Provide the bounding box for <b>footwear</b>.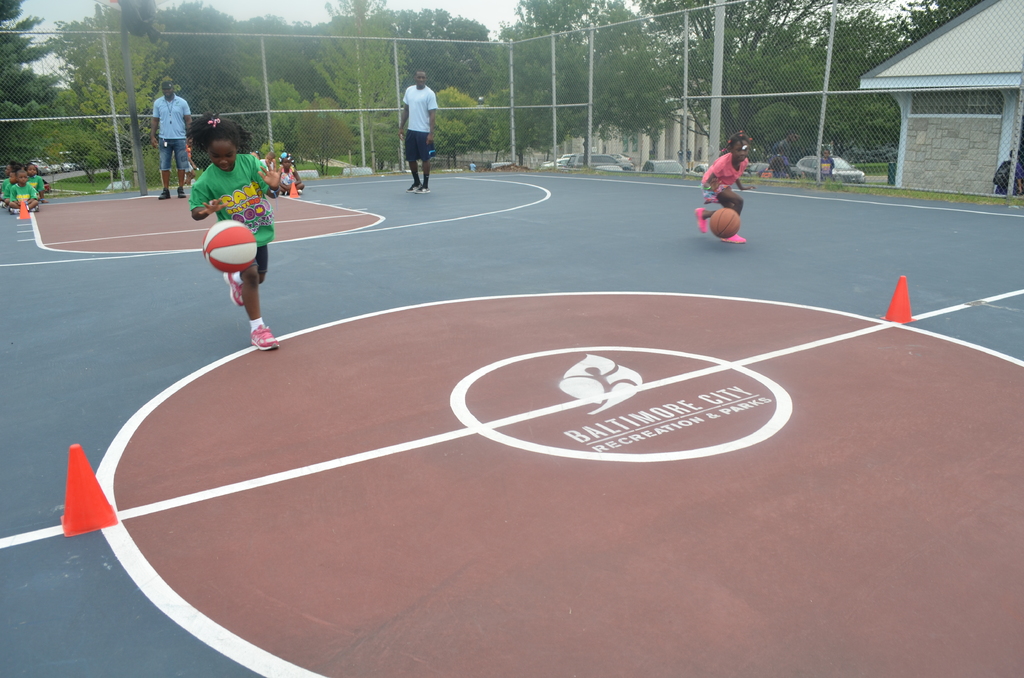
box(174, 184, 190, 200).
